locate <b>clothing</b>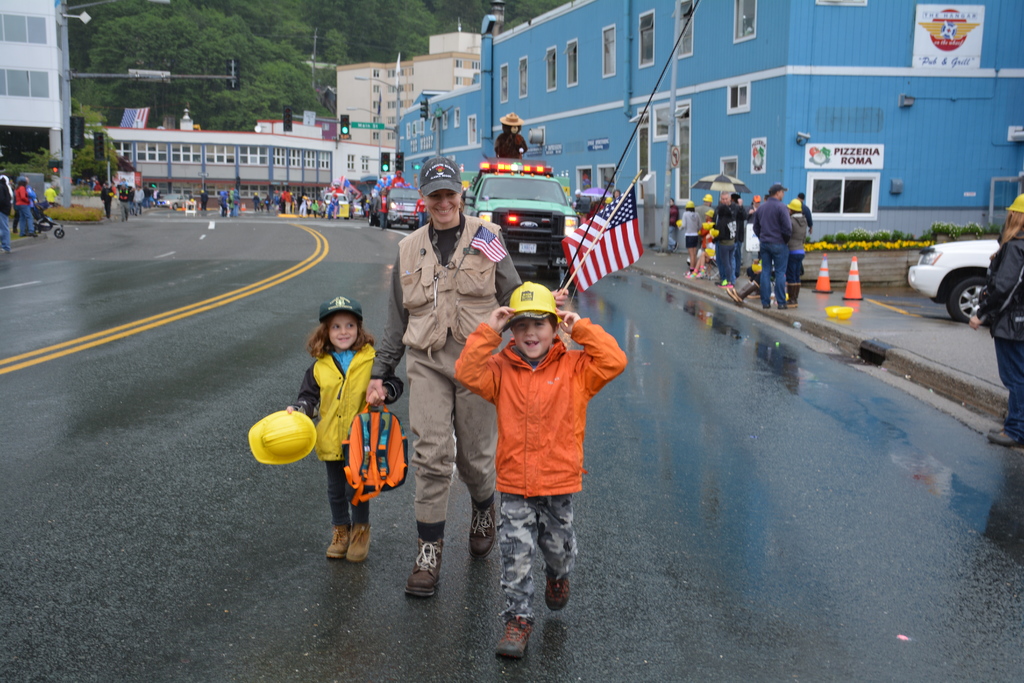
bbox=[252, 197, 260, 210]
